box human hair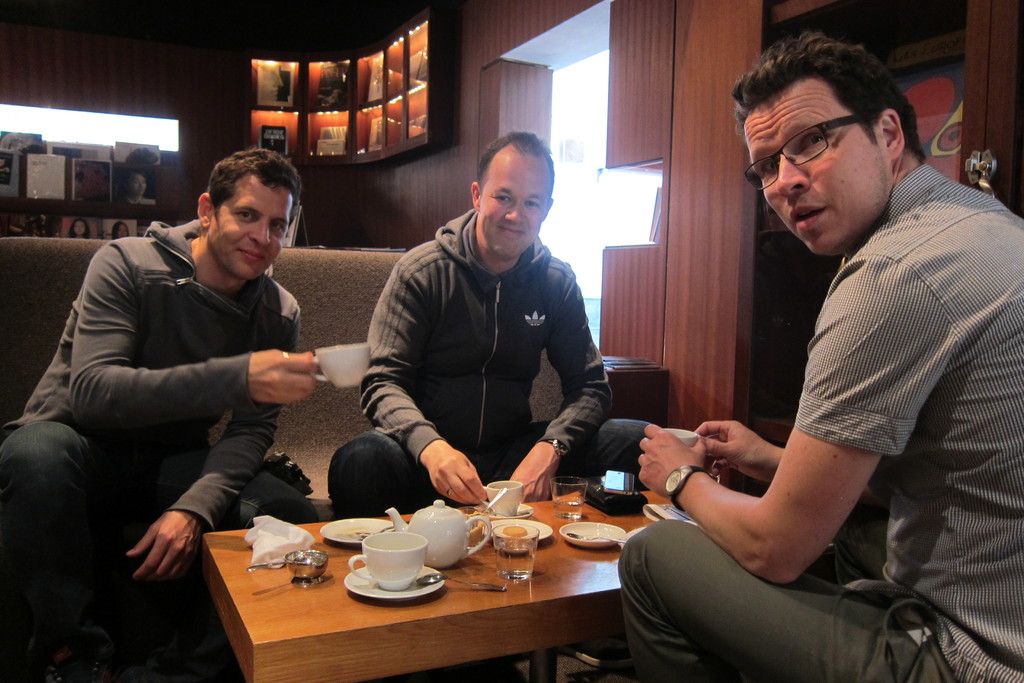
765 27 938 185
